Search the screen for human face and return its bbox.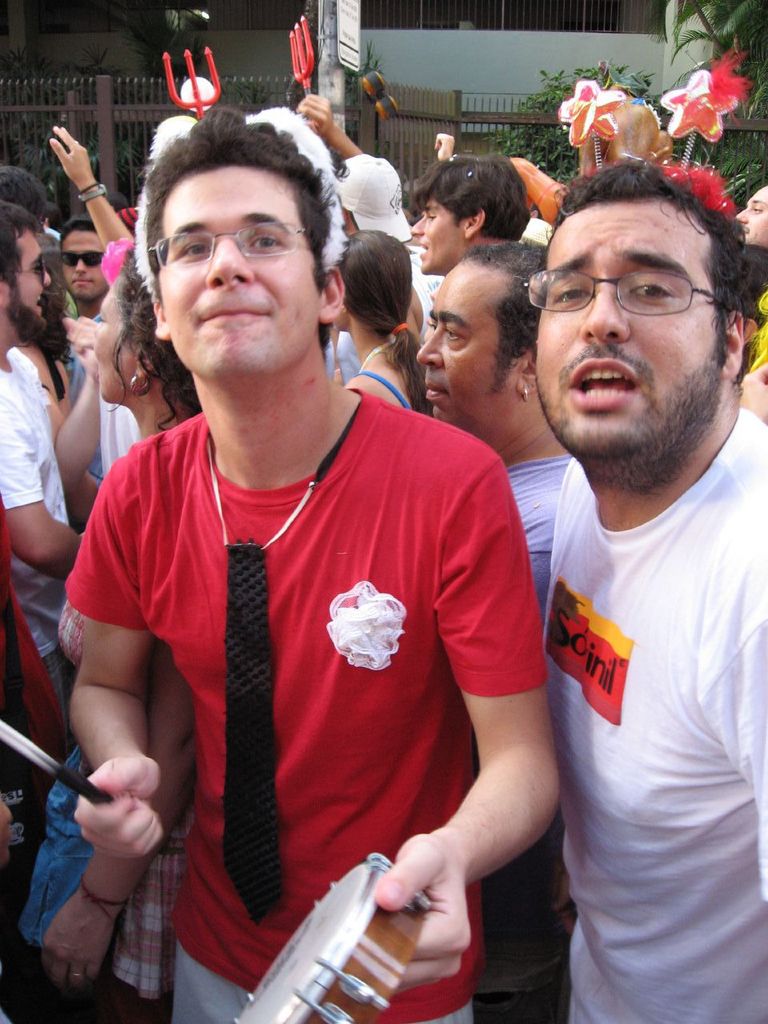
Found: BBox(159, 163, 318, 374).
